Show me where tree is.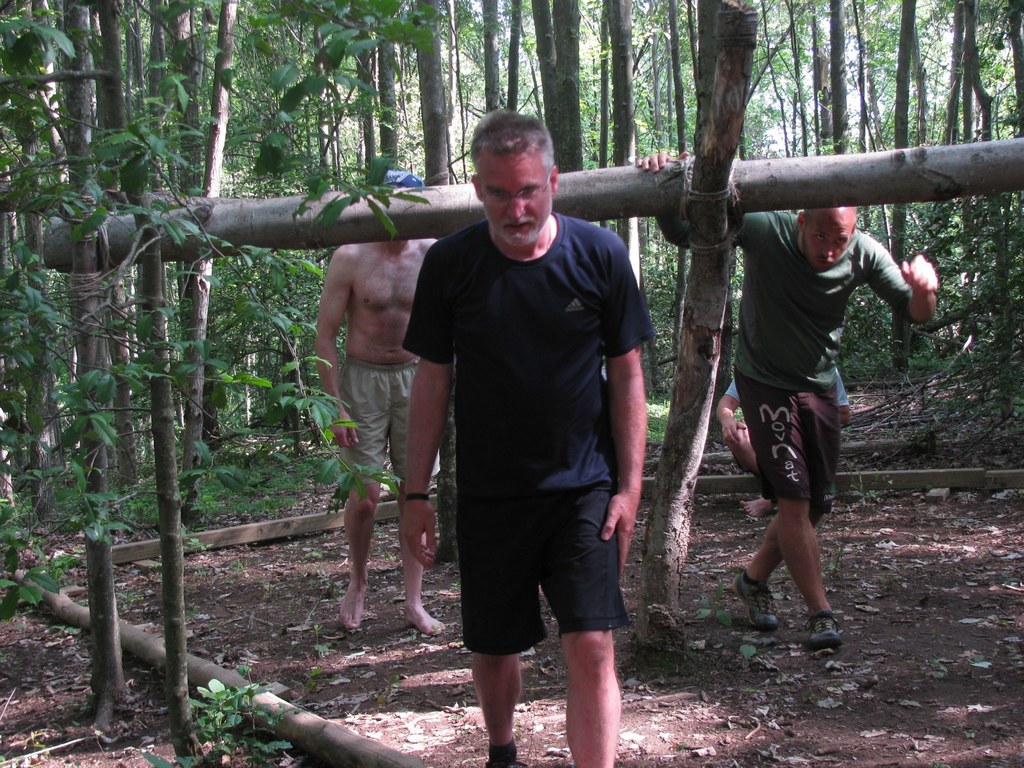
tree is at bbox=(123, 186, 196, 765).
